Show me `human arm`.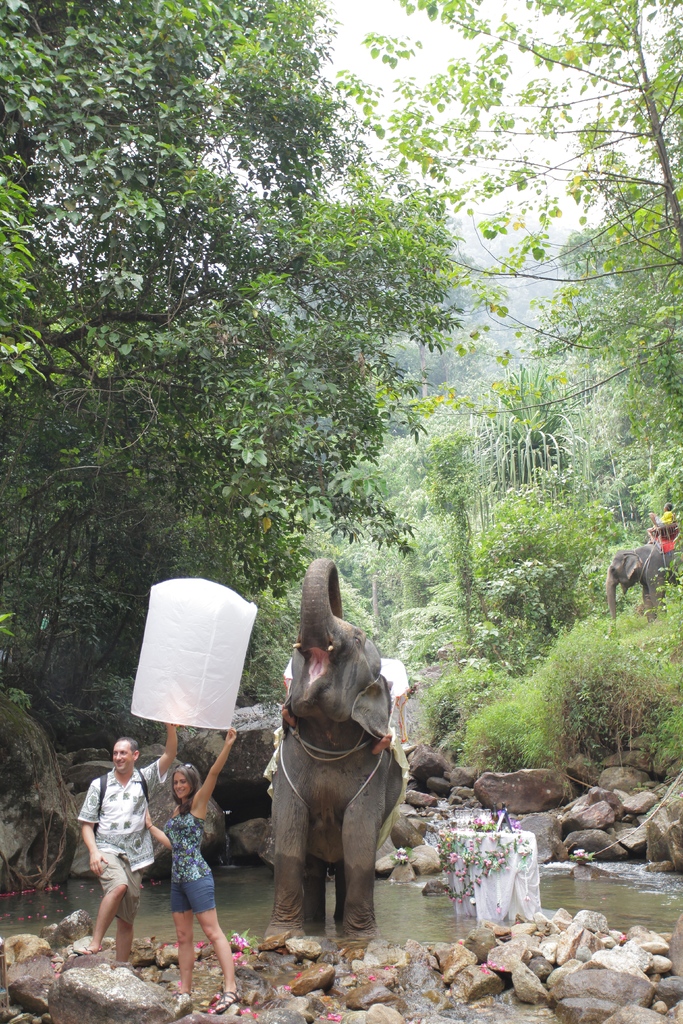
`human arm` is here: 192, 726, 234, 804.
